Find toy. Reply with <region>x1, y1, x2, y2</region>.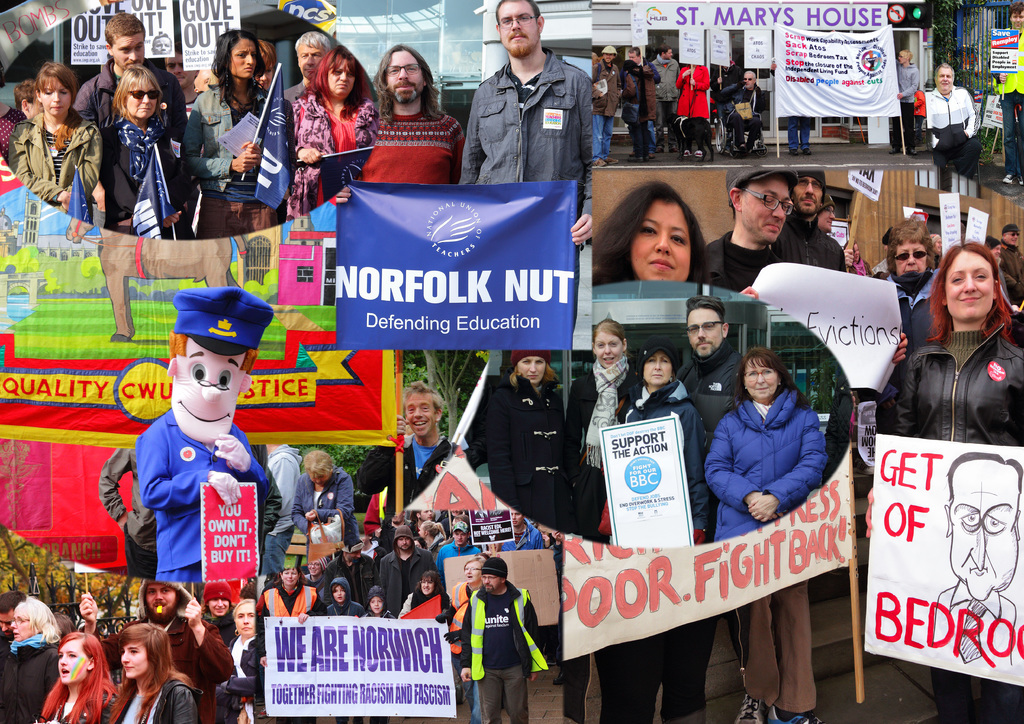
<region>109, 299, 280, 632</region>.
